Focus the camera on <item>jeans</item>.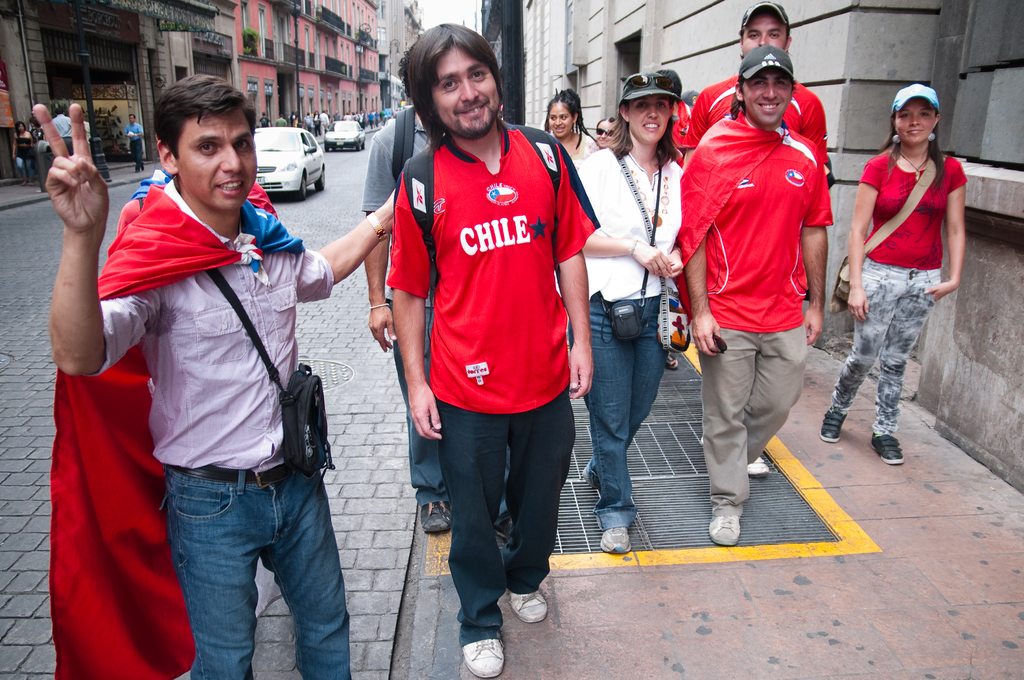
Focus region: bbox=(577, 293, 676, 530).
